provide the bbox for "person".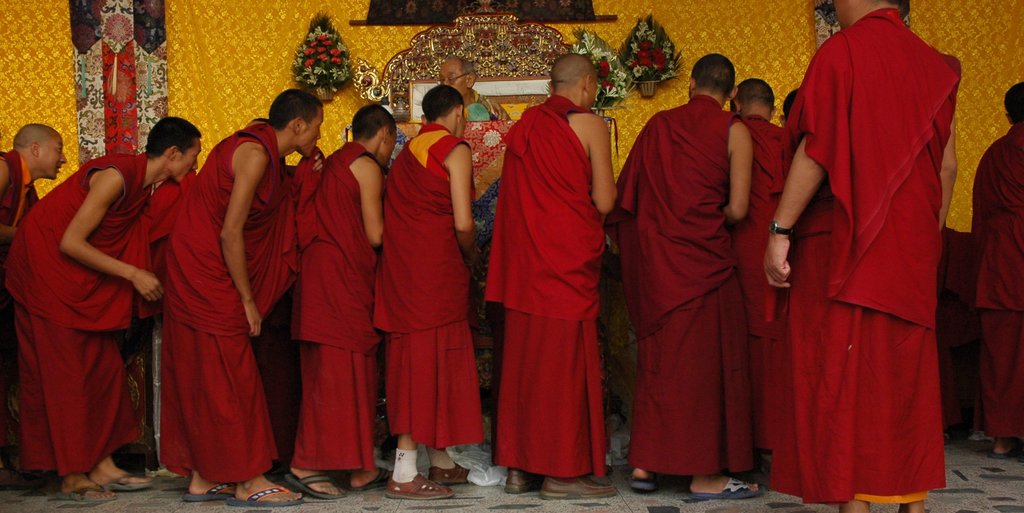
detection(5, 116, 205, 501).
